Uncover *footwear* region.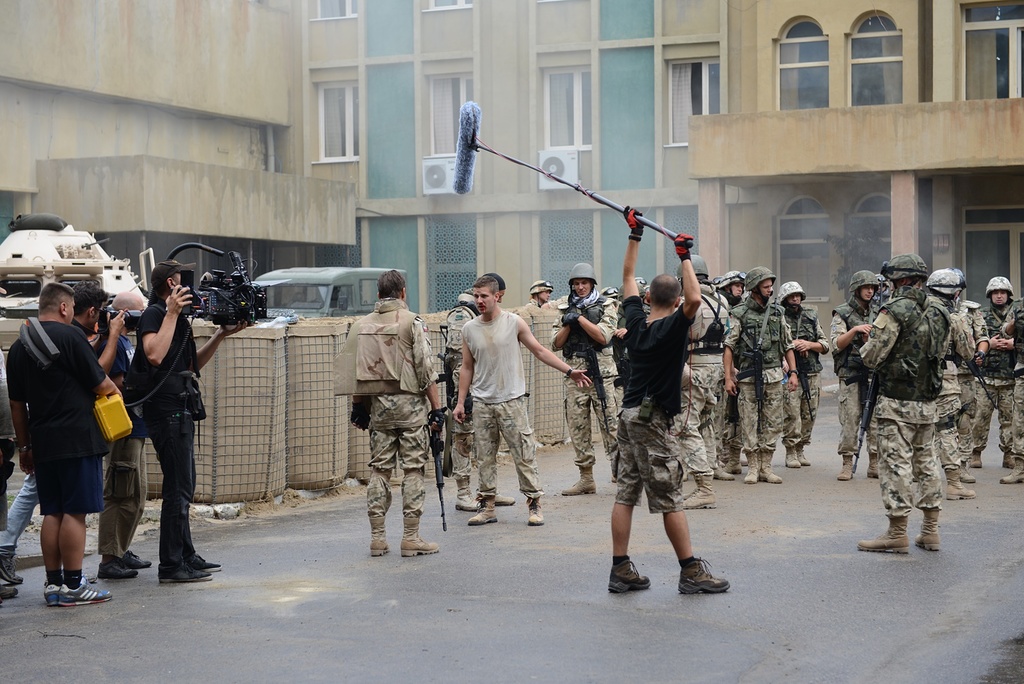
Uncovered: box=[120, 552, 150, 569].
